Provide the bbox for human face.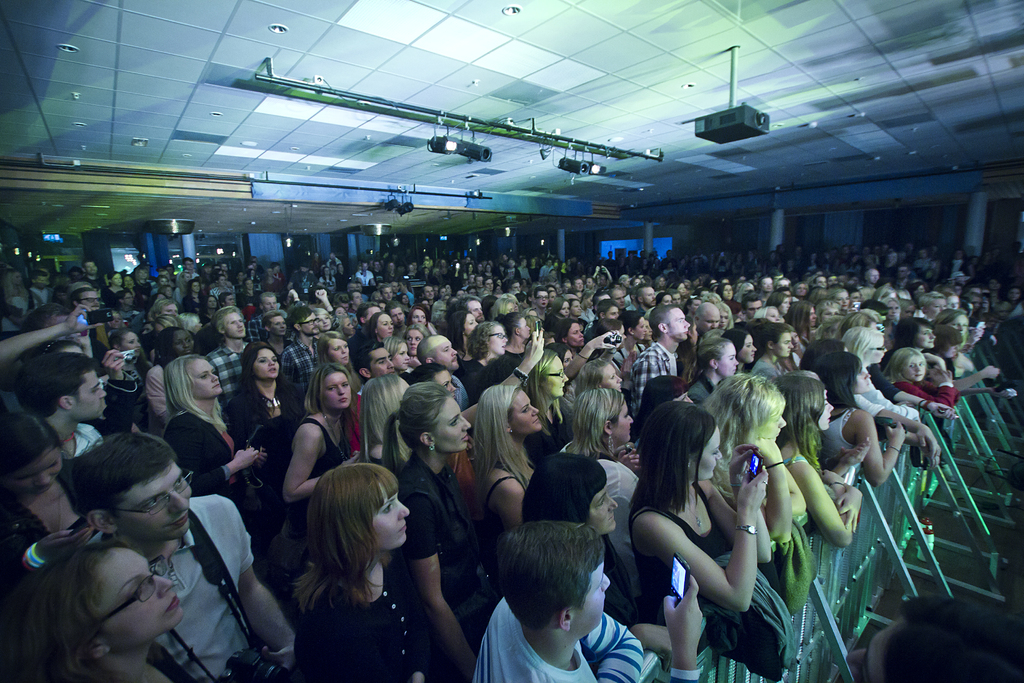
bbox=[572, 298, 581, 317].
